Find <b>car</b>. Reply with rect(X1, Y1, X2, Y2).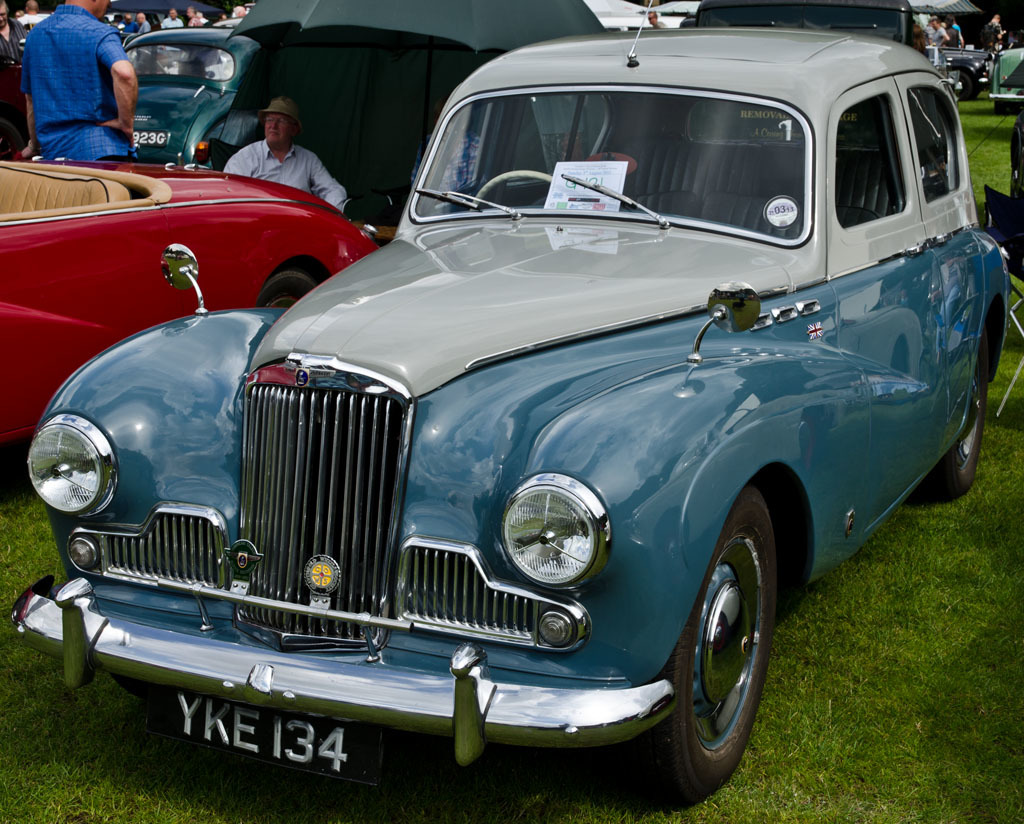
rect(914, 13, 991, 100).
